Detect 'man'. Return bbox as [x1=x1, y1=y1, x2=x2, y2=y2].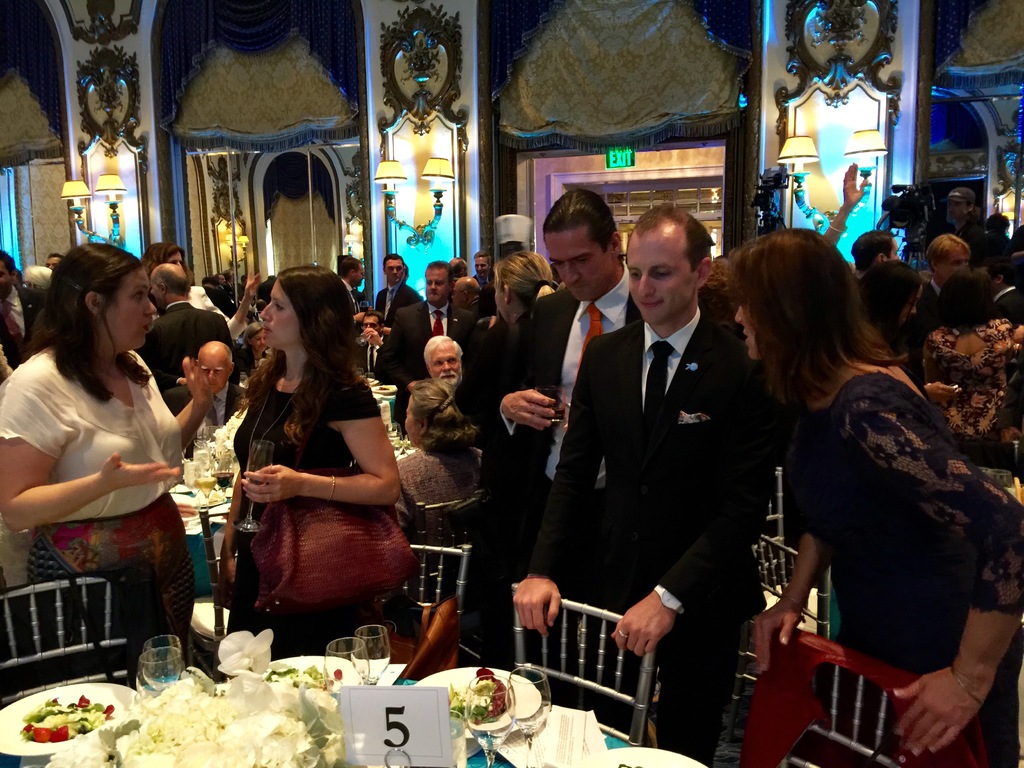
[x1=214, y1=275, x2=228, y2=293].
